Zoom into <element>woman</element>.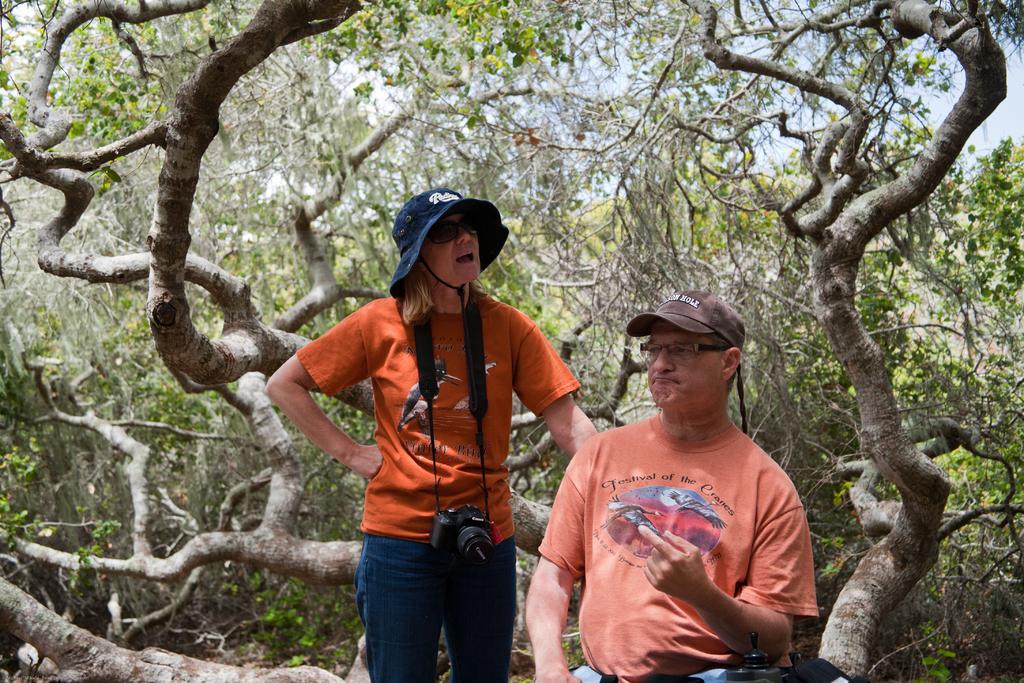
Zoom target: [x1=282, y1=189, x2=590, y2=682].
